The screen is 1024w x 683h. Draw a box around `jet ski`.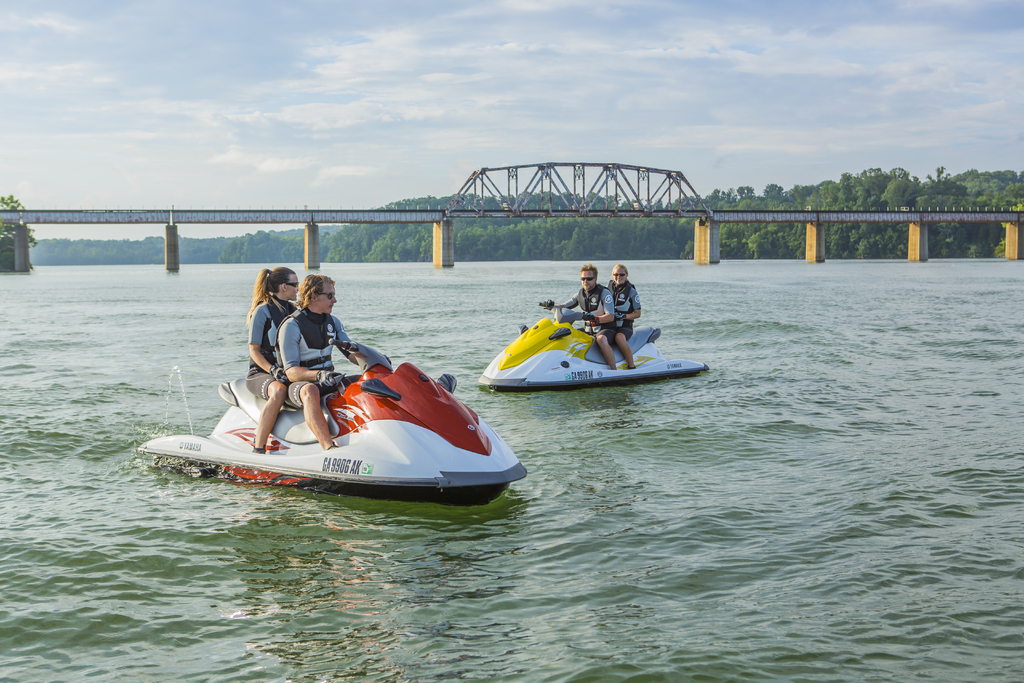
(left=135, top=335, right=530, bottom=507).
